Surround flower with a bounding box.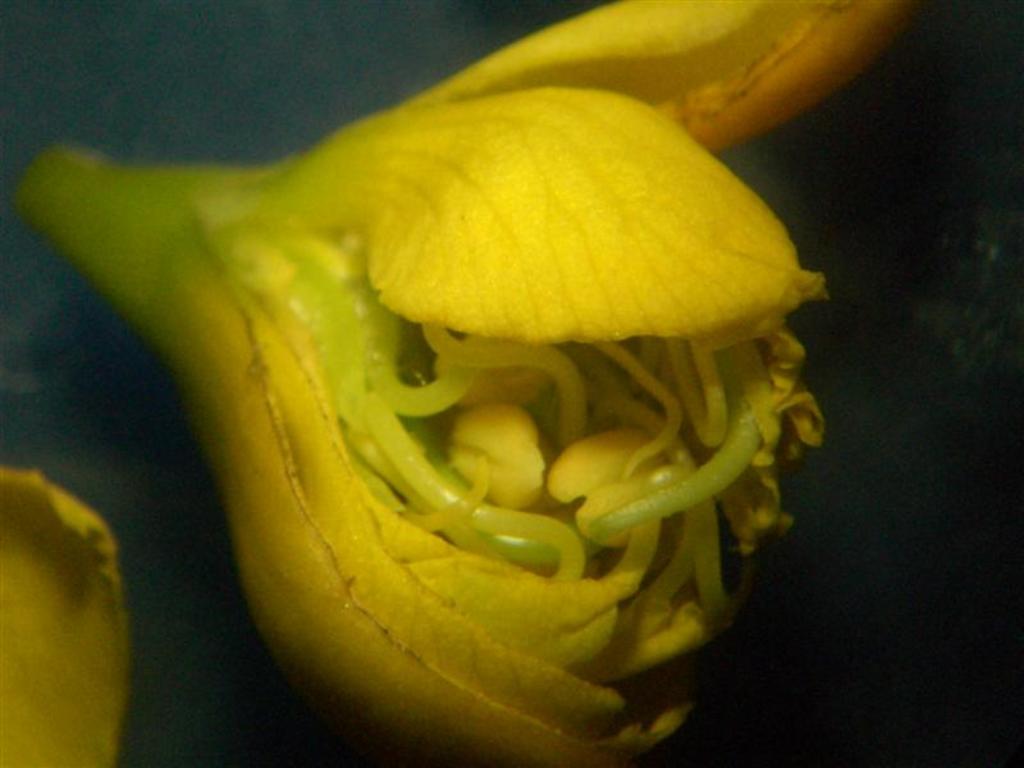
region(37, 72, 841, 730).
